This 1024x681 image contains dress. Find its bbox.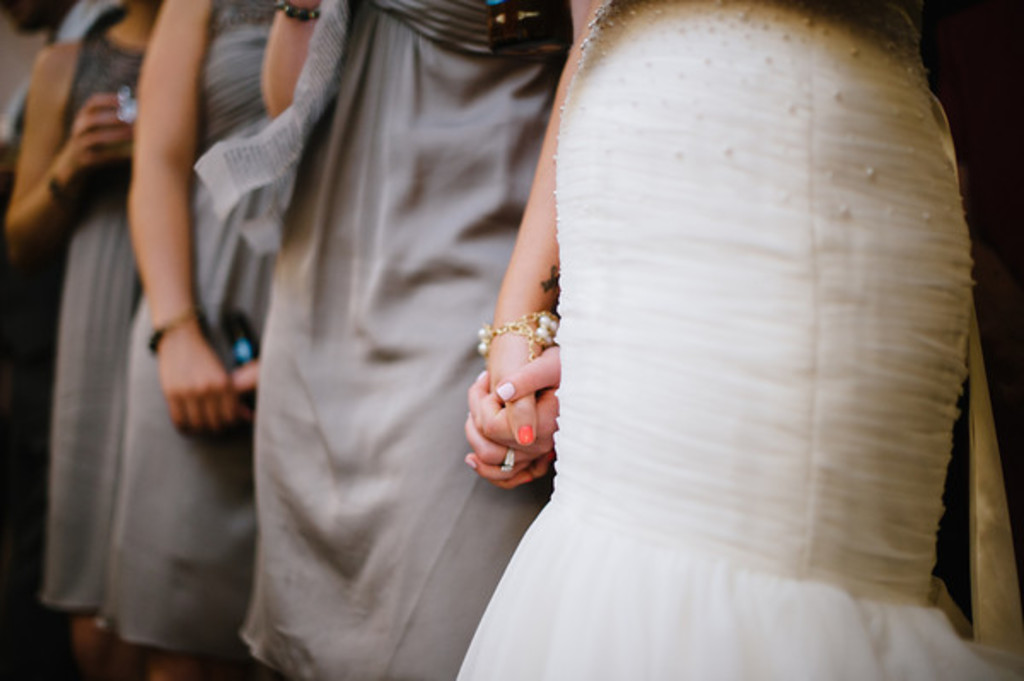
x1=454 y1=0 x2=1022 y2=679.
